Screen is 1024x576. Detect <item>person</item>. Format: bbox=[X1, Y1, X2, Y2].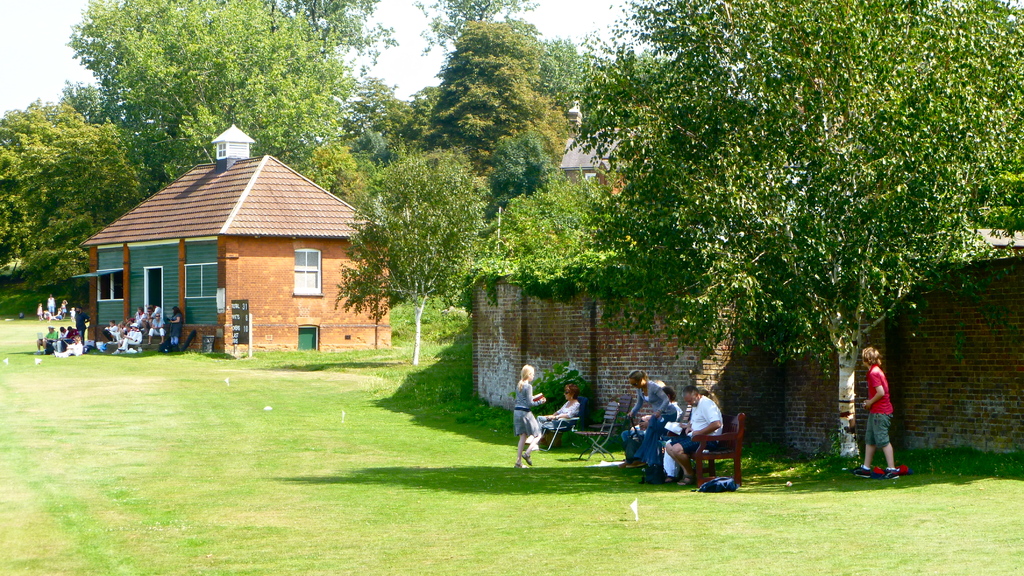
bbox=[75, 307, 90, 336].
